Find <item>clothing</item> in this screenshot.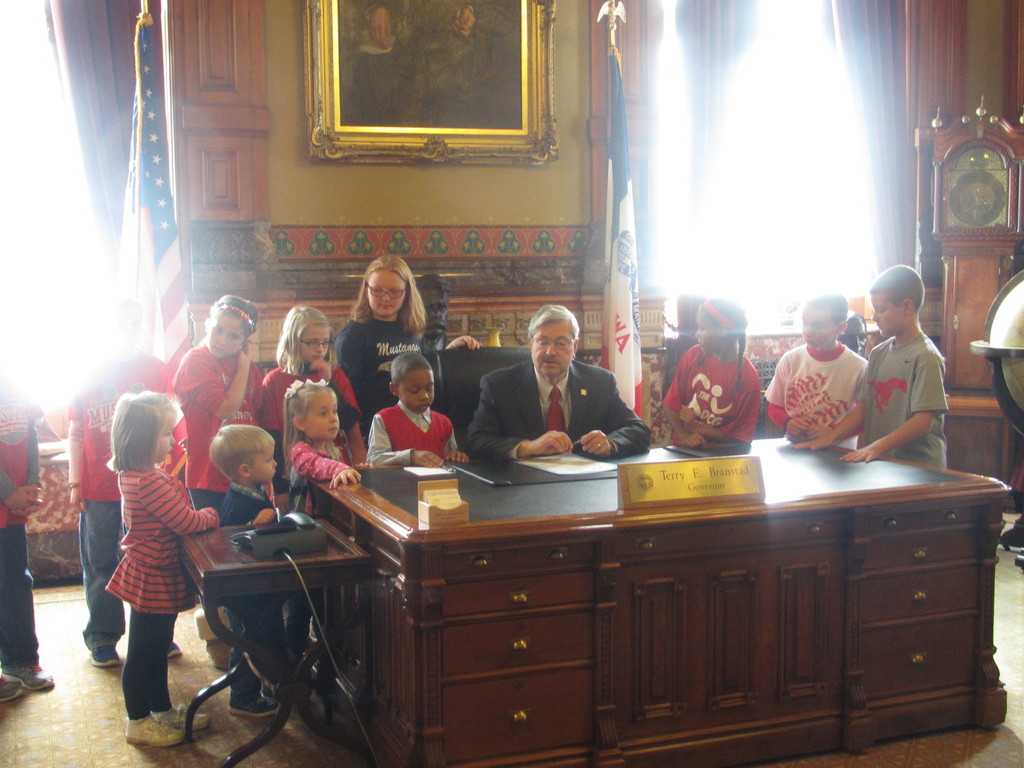
The bounding box for <item>clothing</item> is x1=297, y1=430, x2=364, y2=491.
